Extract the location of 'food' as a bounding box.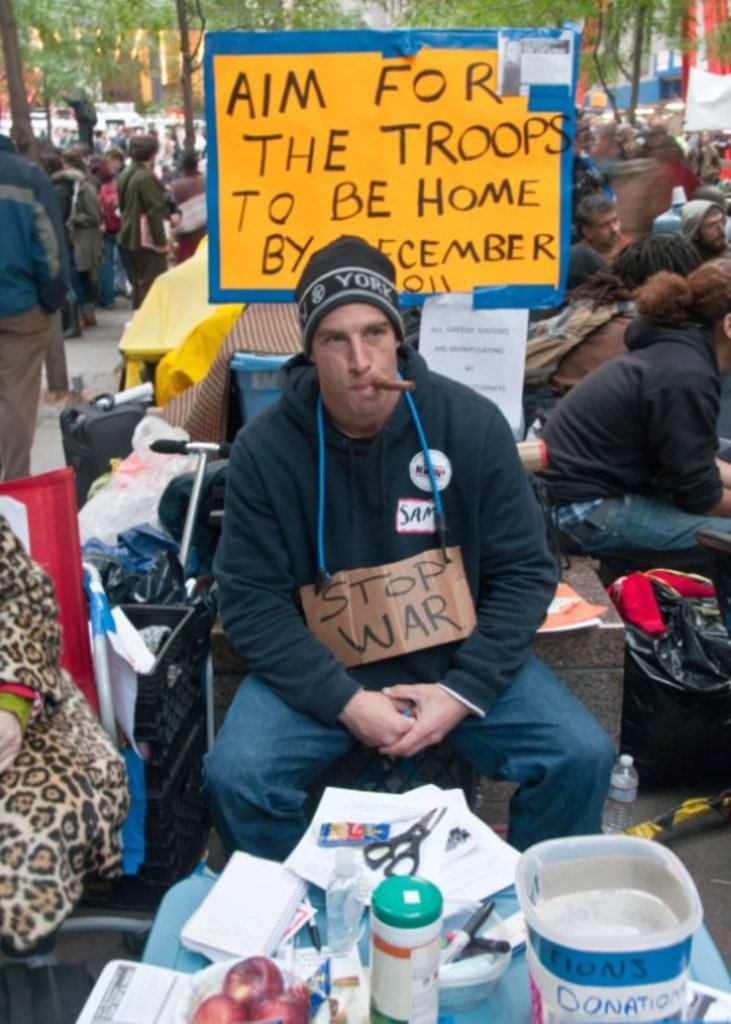
{"left": 192, "top": 992, "right": 237, "bottom": 1023}.
